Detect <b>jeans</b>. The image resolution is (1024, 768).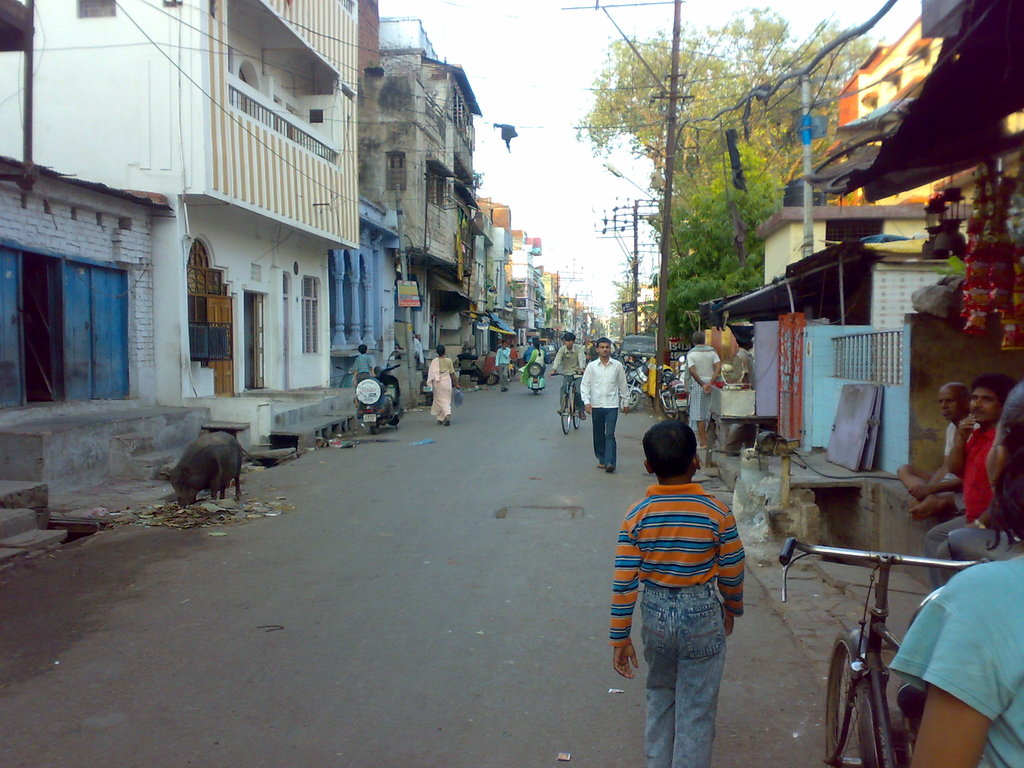
locate(641, 580, 727, 767).
